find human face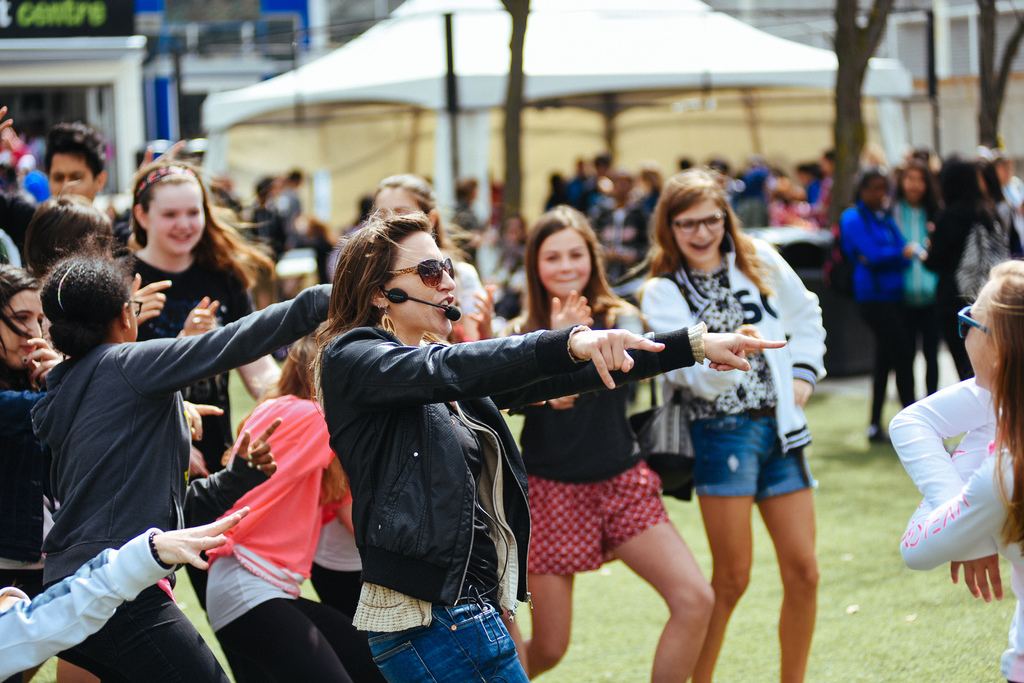
<box>0,293,44,365</box>
